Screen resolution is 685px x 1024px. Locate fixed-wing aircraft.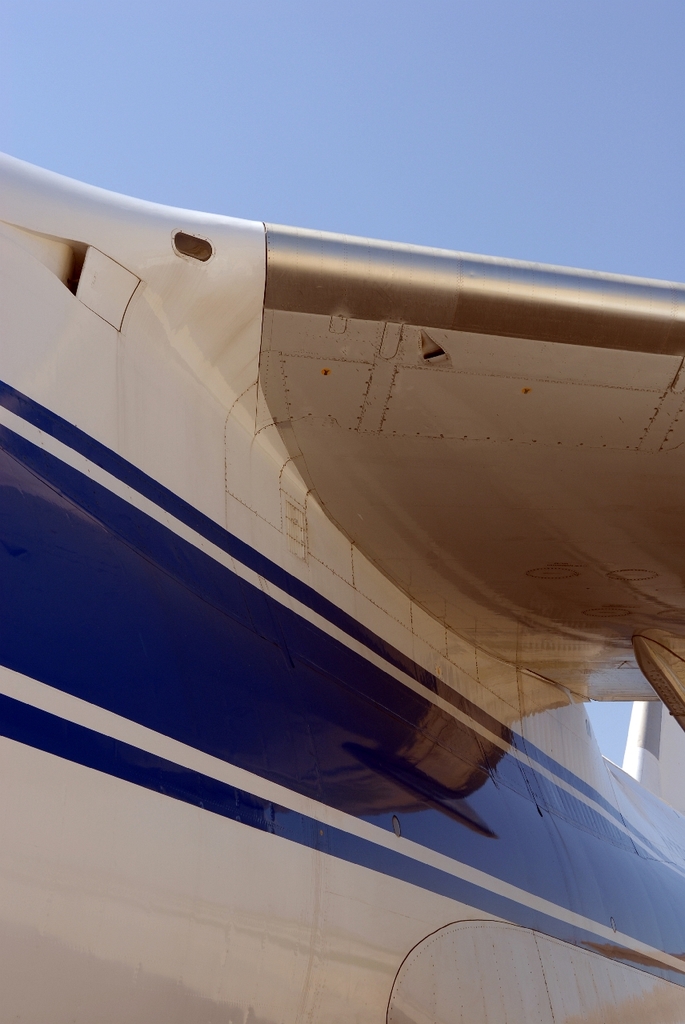
(x1=0, y1=135, x2=683, y2=1023).
